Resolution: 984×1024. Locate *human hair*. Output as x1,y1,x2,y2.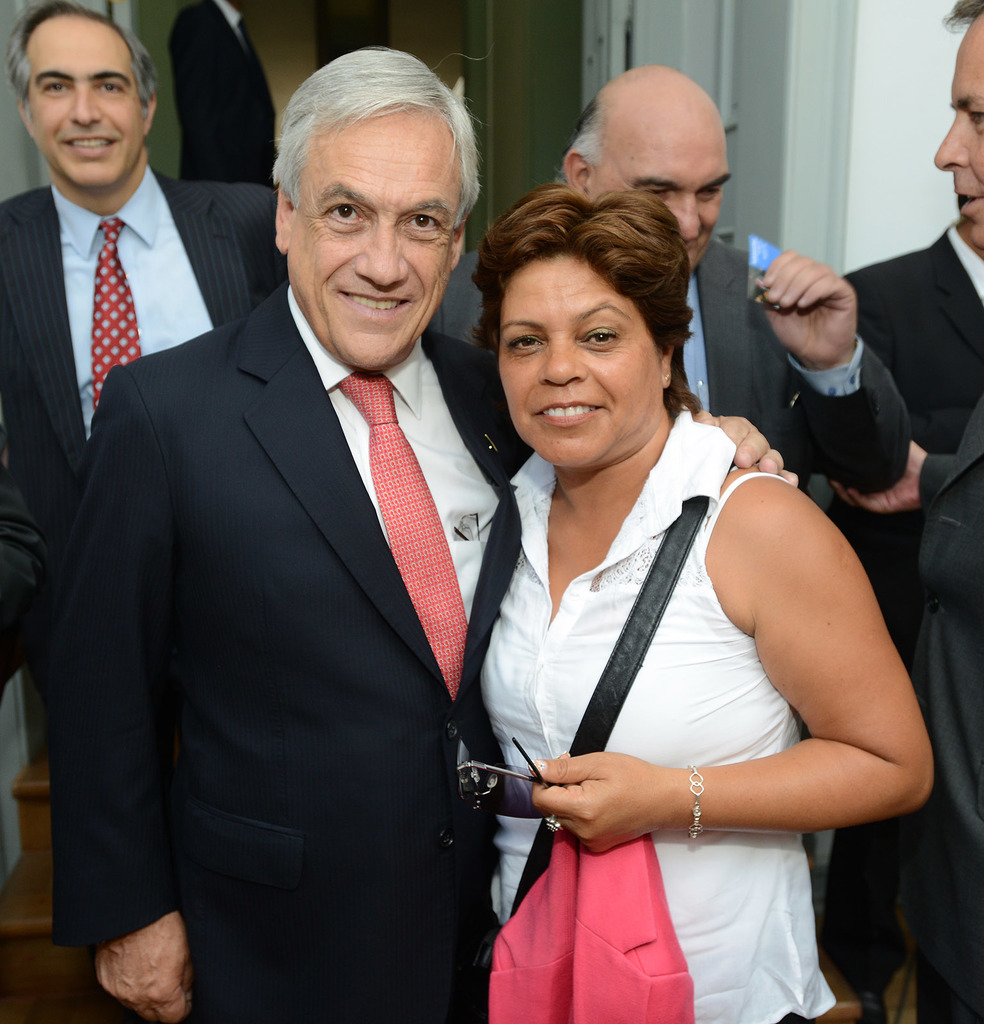
945,0,983,26.
